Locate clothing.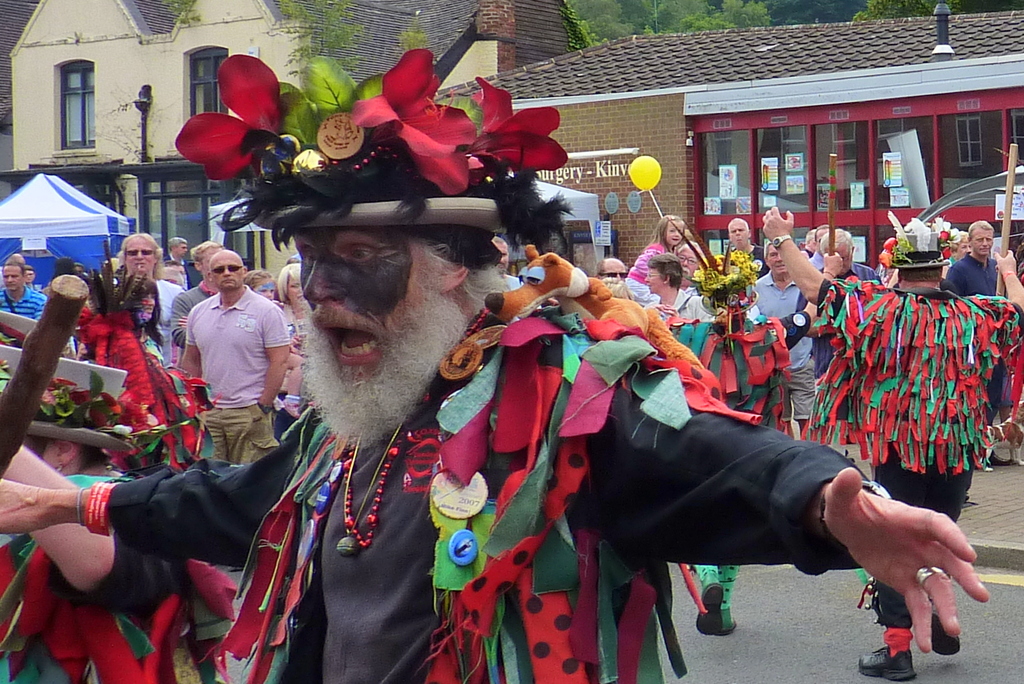
Bounding box: bbox(171, 268, 281, 439).
